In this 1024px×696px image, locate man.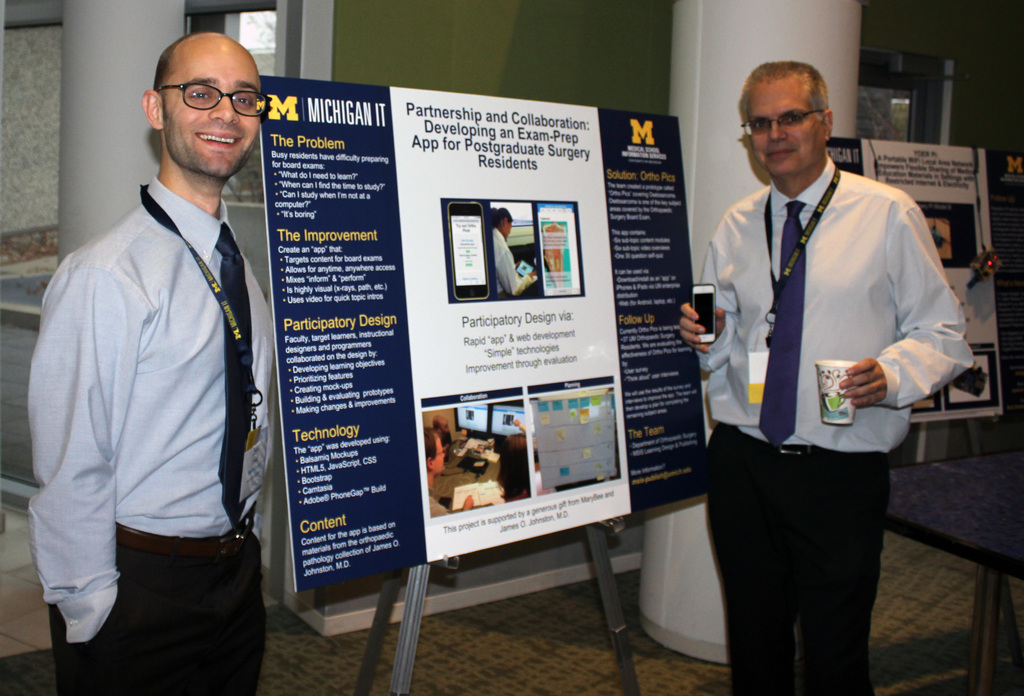
Bounding box: <bbox>677, 59, 975, 695</bbox>.
